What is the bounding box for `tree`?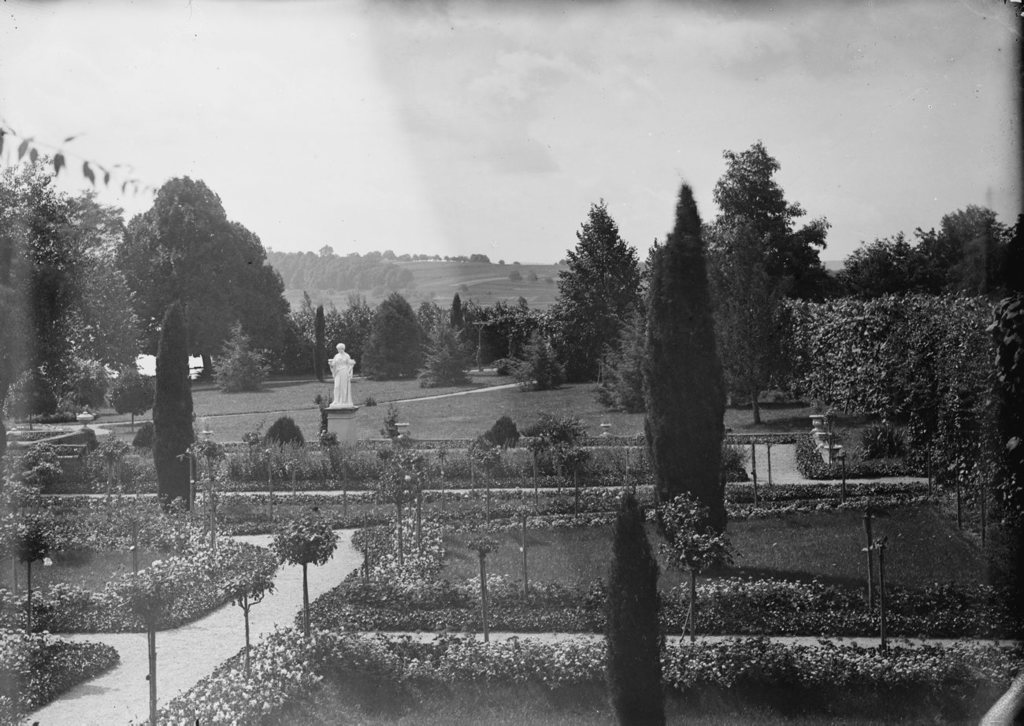
(602, 488, 666, 725).
